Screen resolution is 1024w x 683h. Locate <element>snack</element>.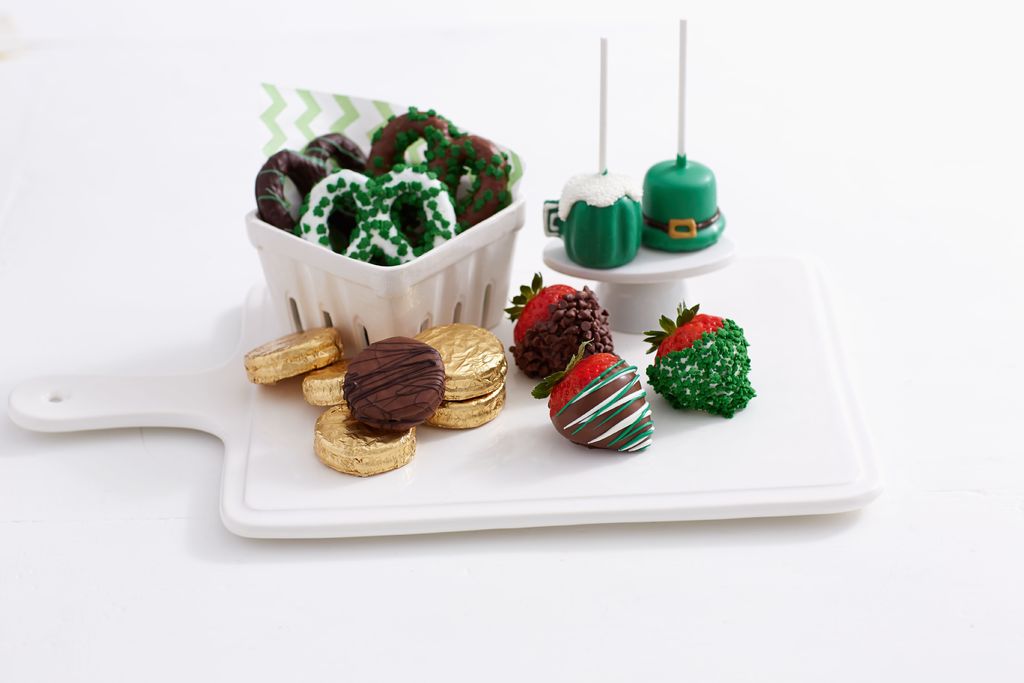
<box>420,315,514,462</box>.
